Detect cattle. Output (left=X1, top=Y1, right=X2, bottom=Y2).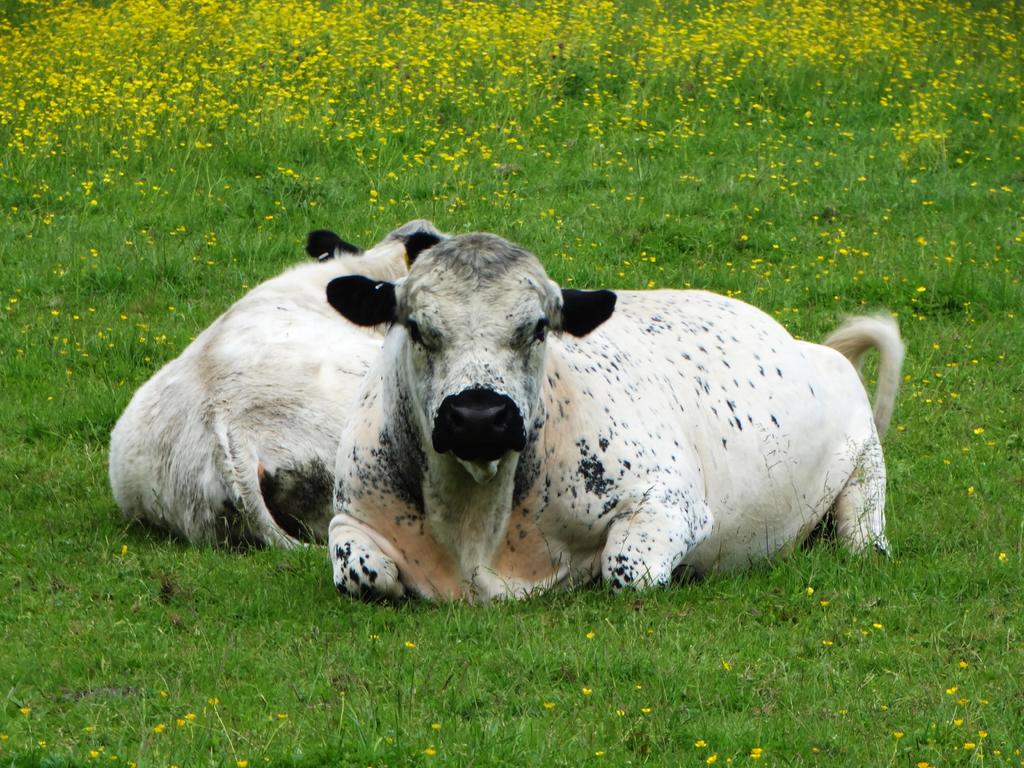
(left=274, top=254, right=864, bottom=642).
